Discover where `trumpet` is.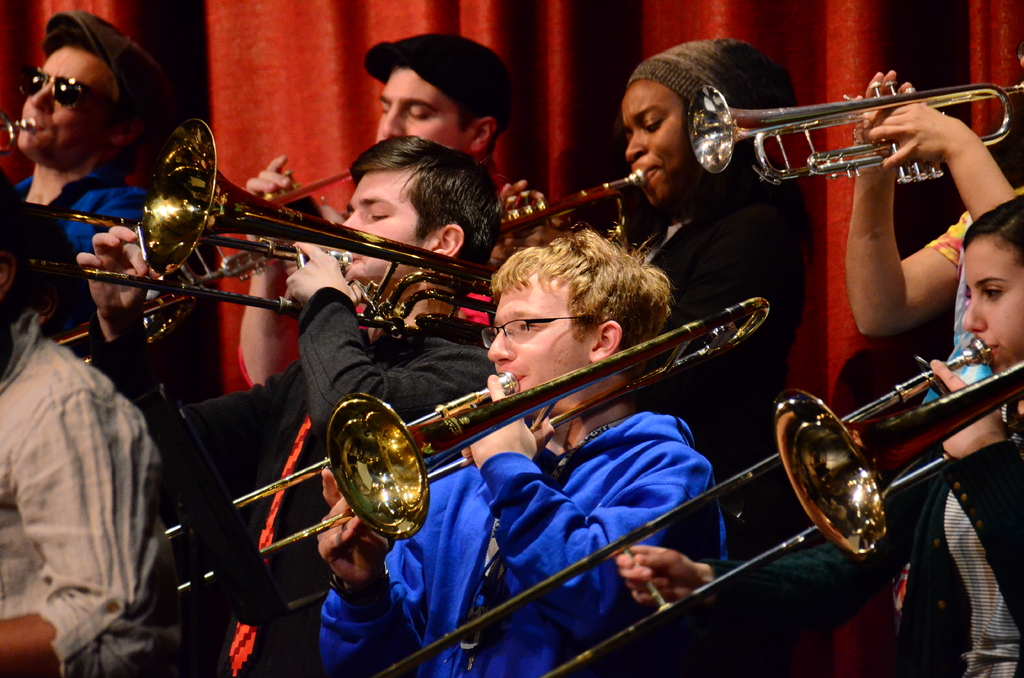
Discovered at {"left": 769, "top": 359, "right": 1023, "bottom": 567}.
